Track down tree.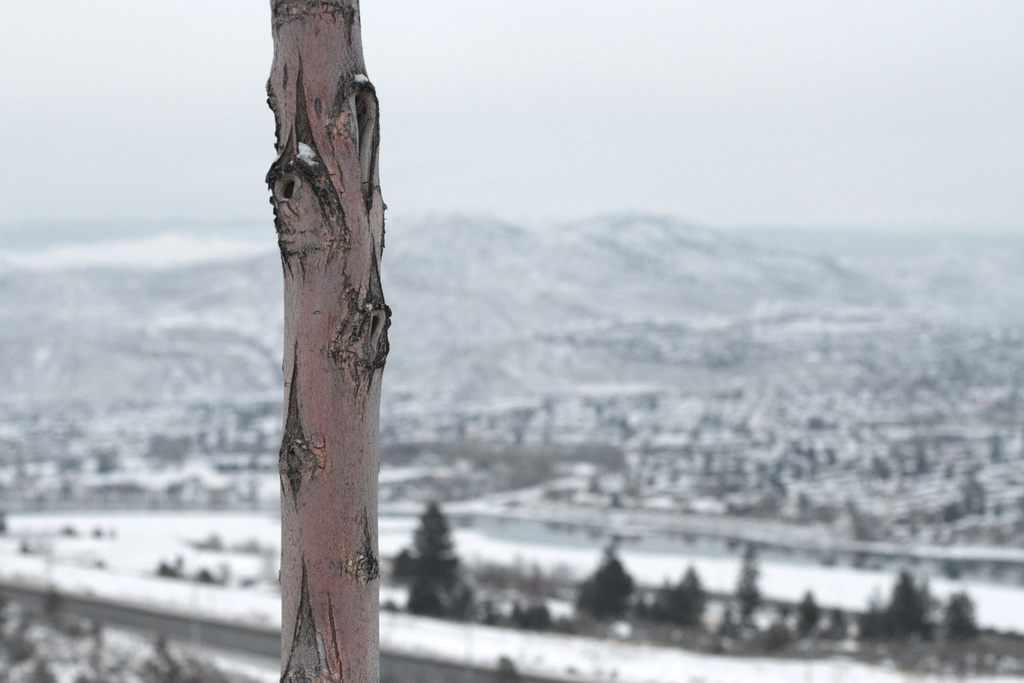
Tracked to BBox(858, 595, 892, 643).
